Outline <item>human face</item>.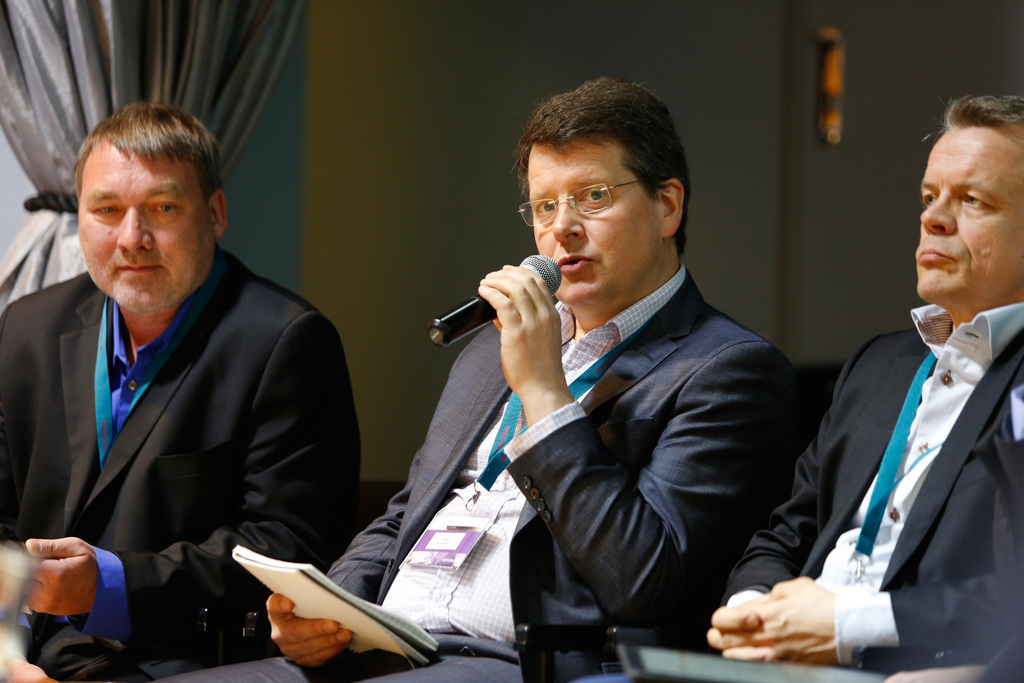
Outline: <box>908,119,1012,299</box>.
